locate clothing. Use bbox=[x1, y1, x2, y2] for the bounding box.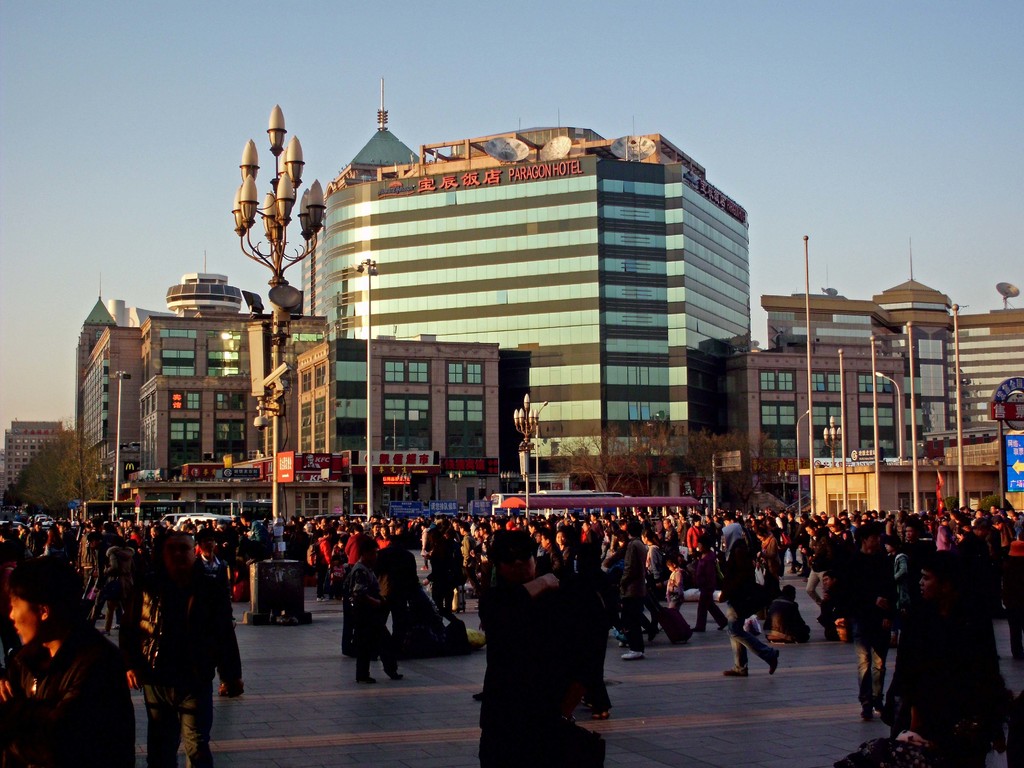
bbox=[124, 556, 244, 767].
